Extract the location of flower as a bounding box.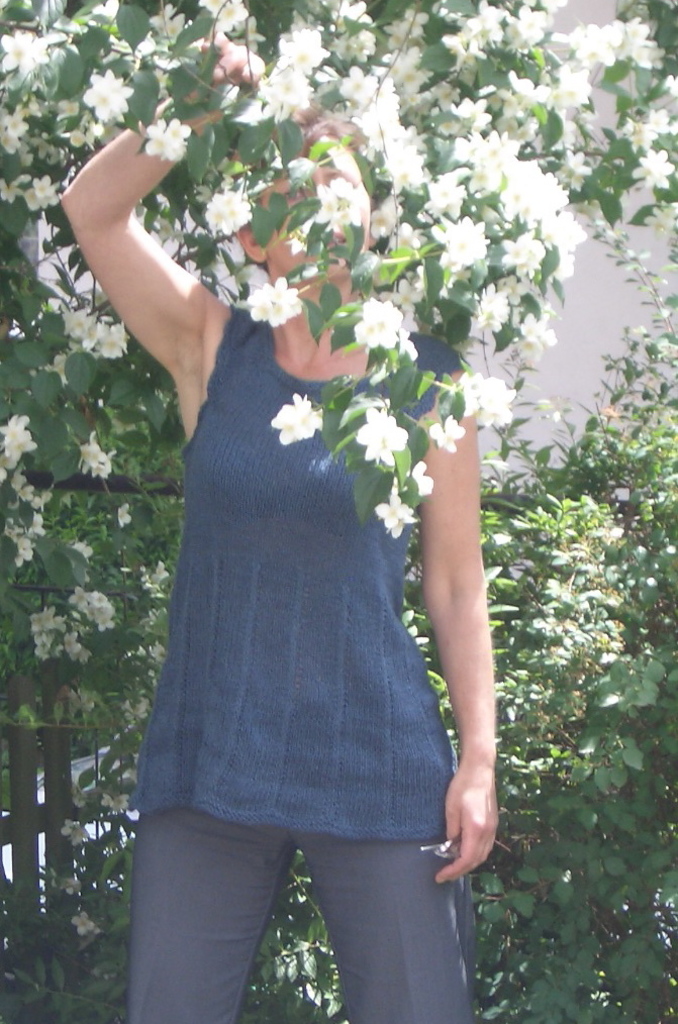
box(0, 109, 28, 144).
